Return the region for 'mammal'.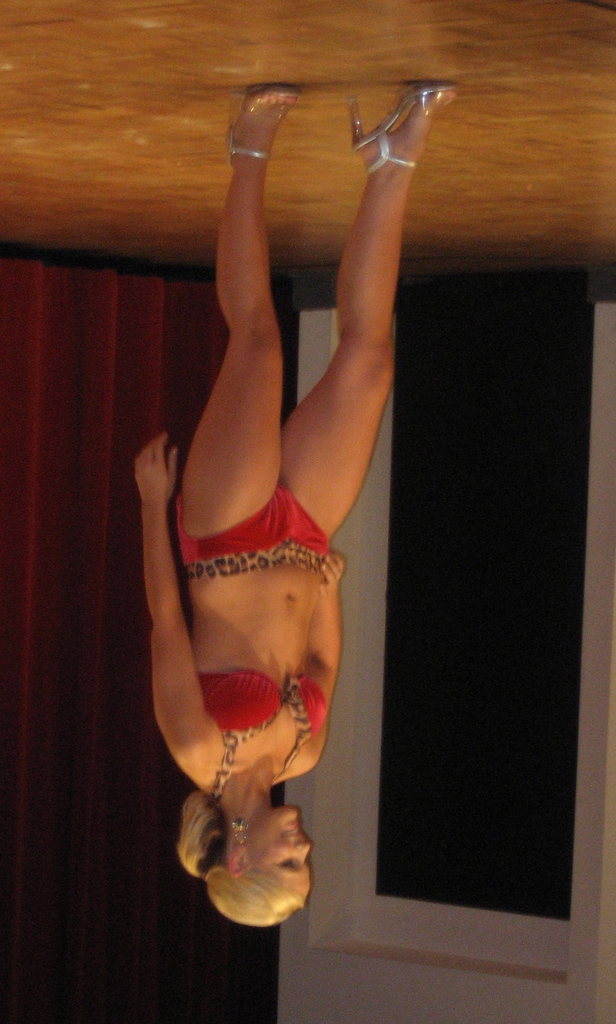
box=[106, 21, 451, 885].
